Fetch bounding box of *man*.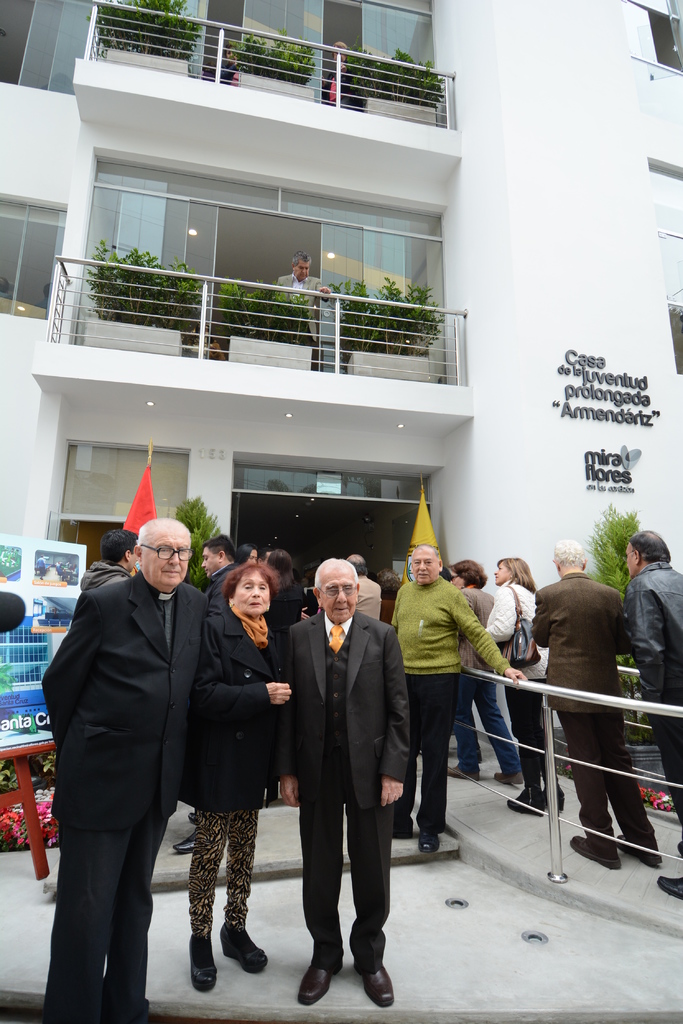
Bbox: crop(58, 515, 218, 1023).
